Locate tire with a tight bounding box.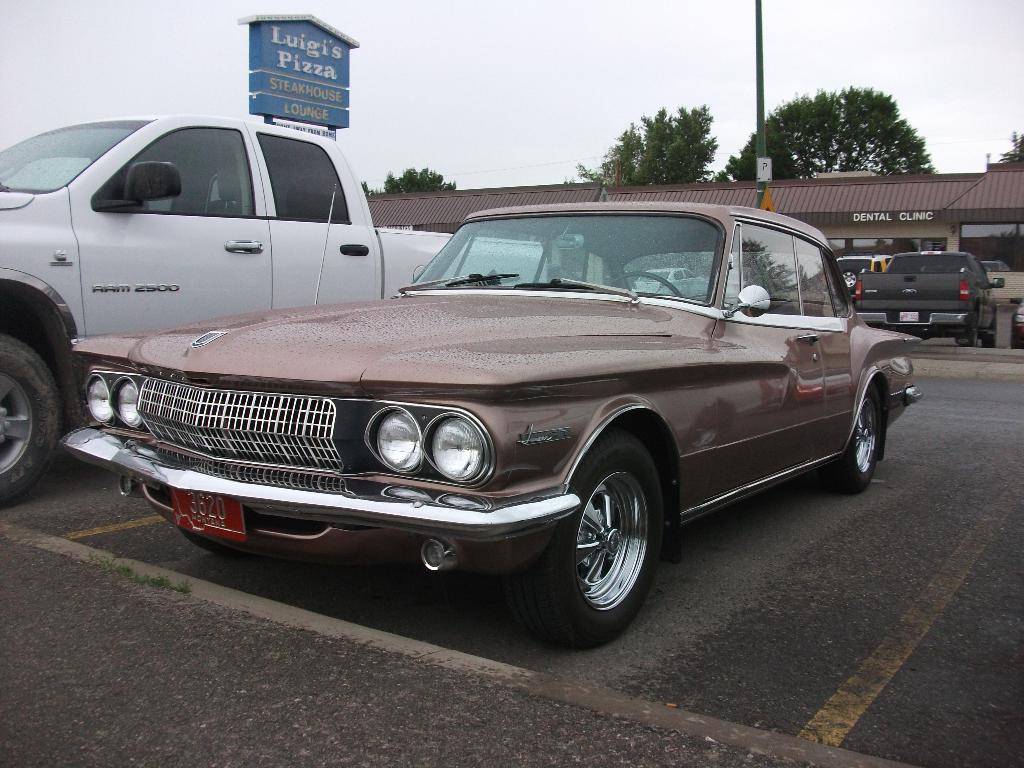
x1=0, y1=333, x2=61, y2=504.
